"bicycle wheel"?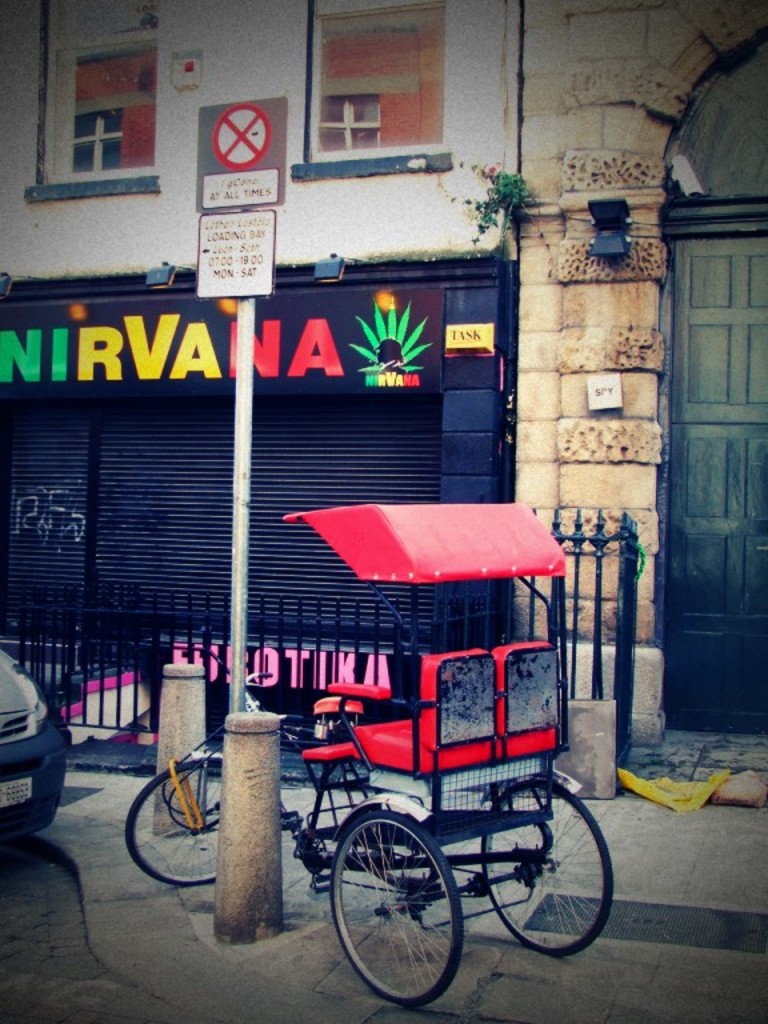
{"x1": 344, "y1": 808, "x2": 476, "y2": 1000}
